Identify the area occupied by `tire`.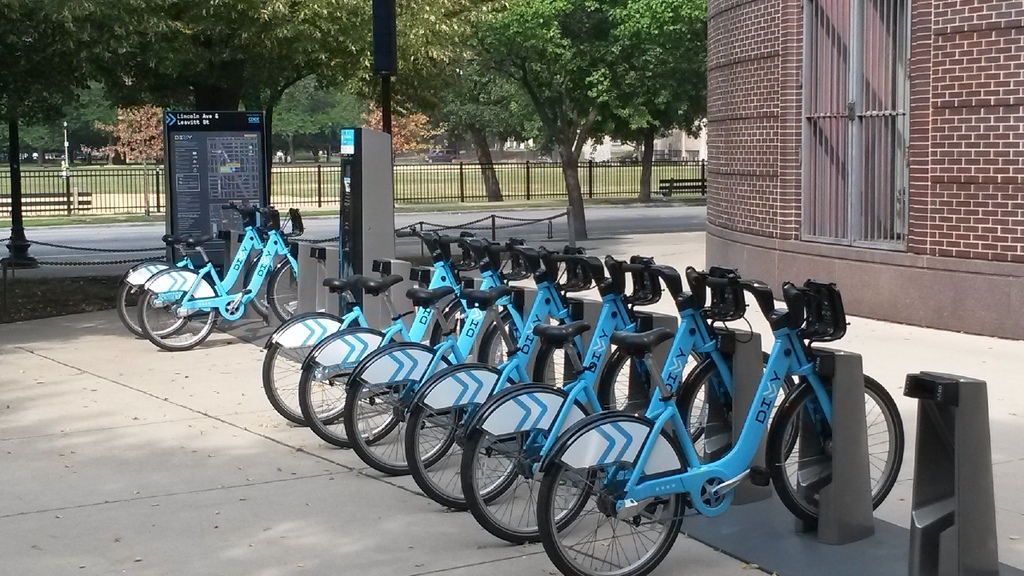
Area: 532,329,581,390.
